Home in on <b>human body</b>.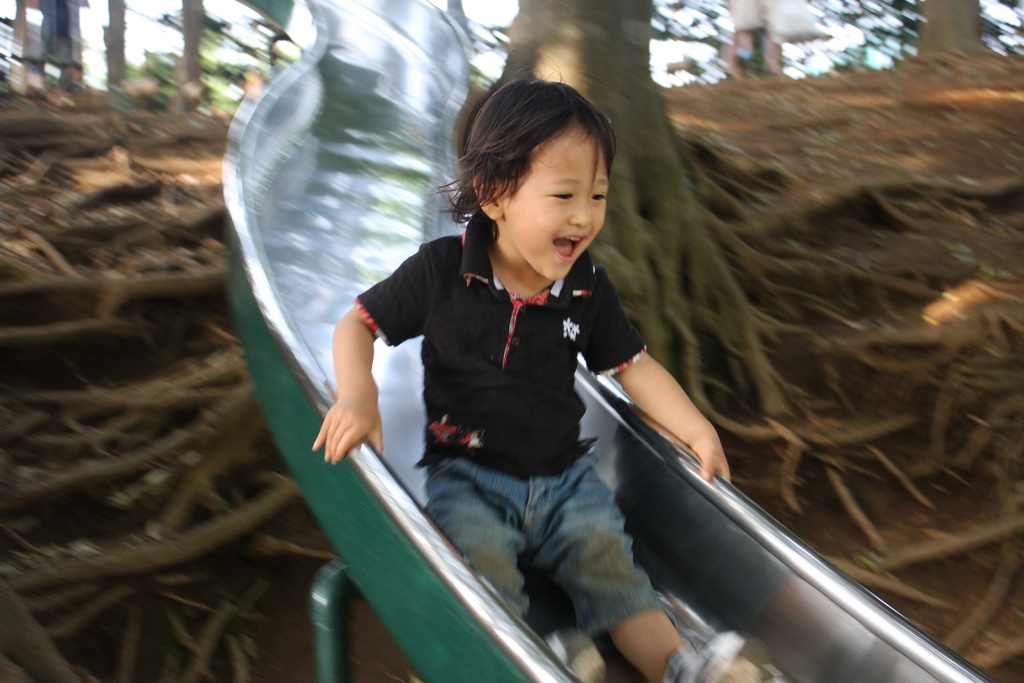
Homed in at rect(309, 49, 789, 682).
